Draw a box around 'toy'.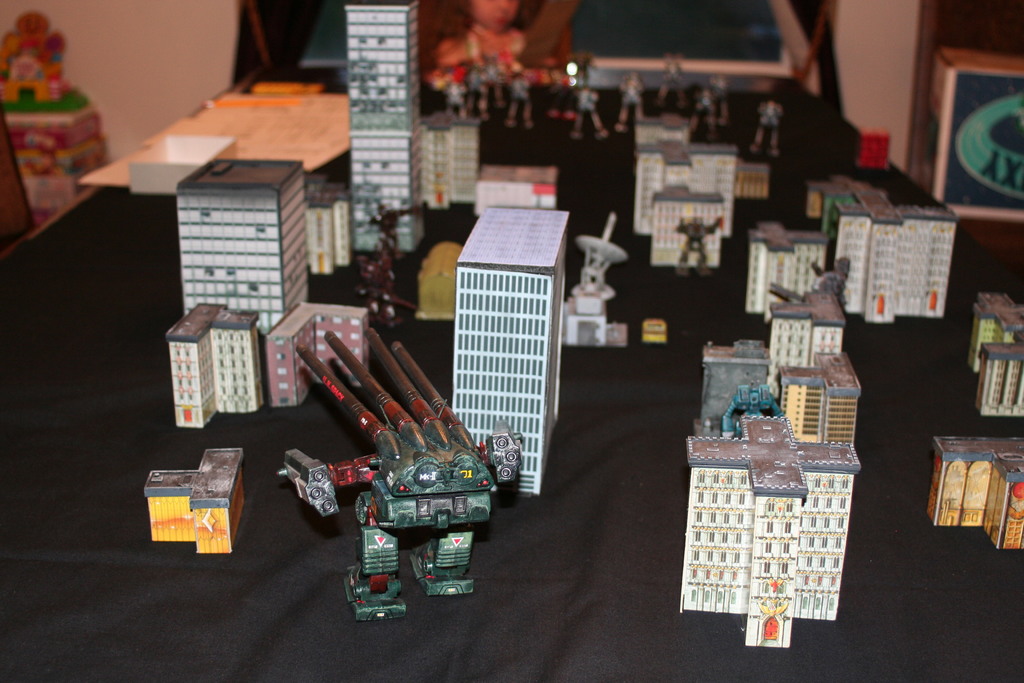
l=803, t=174, r=884, b=233.
